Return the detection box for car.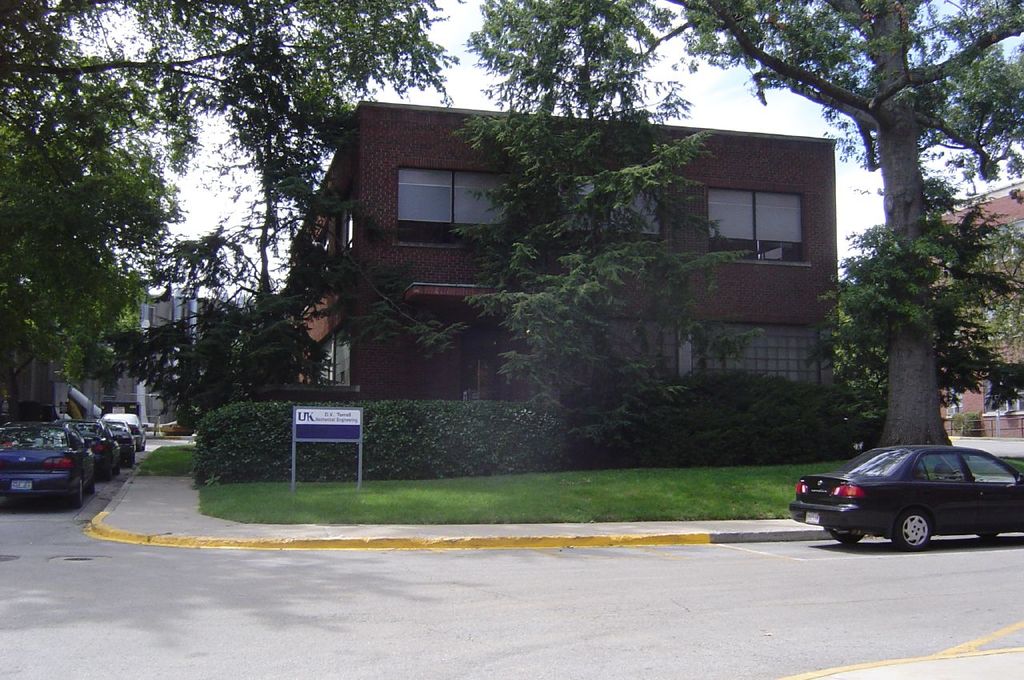
<region>71, 417, 122, 478</region>.
